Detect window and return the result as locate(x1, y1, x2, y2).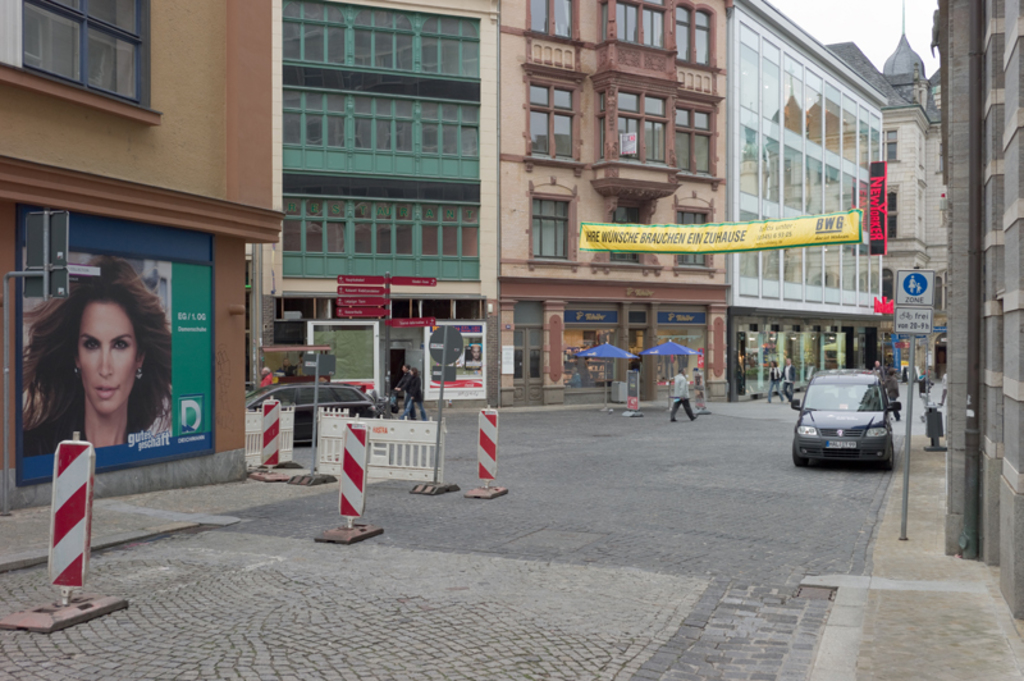
locate(814, 157, 836, 216).
